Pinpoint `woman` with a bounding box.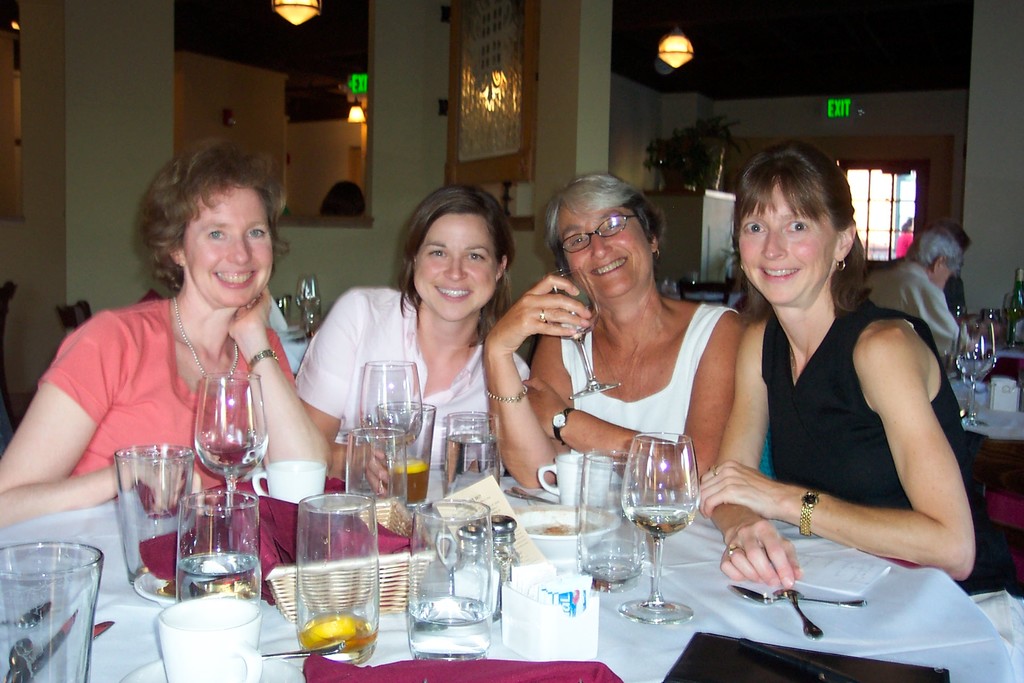
[289,179,535,496].
